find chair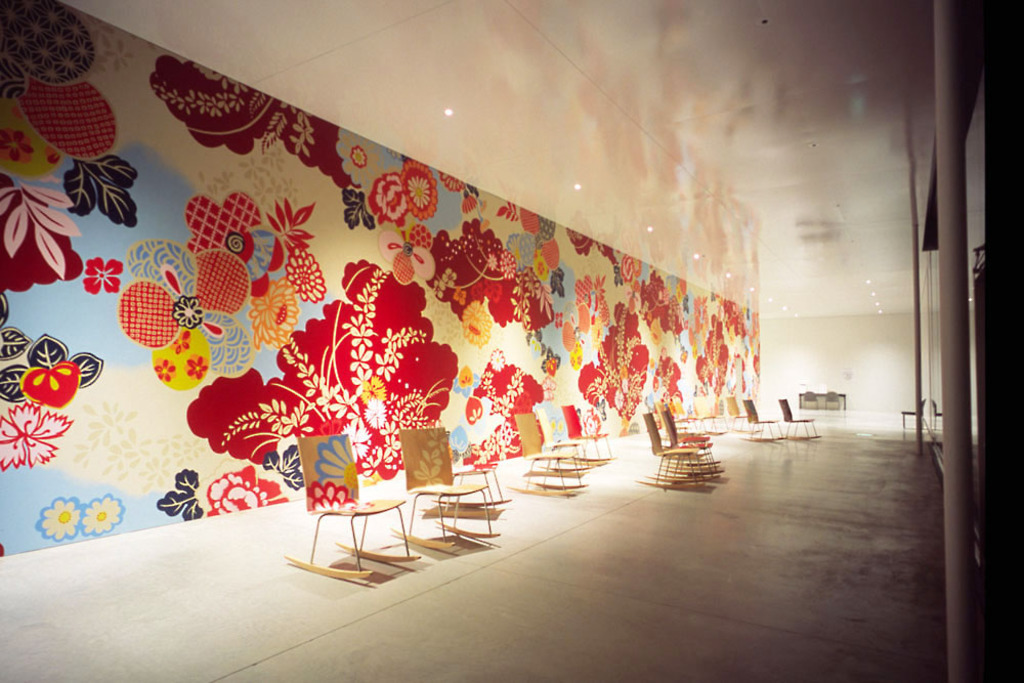
Rect(393, 421, 499, 542)
